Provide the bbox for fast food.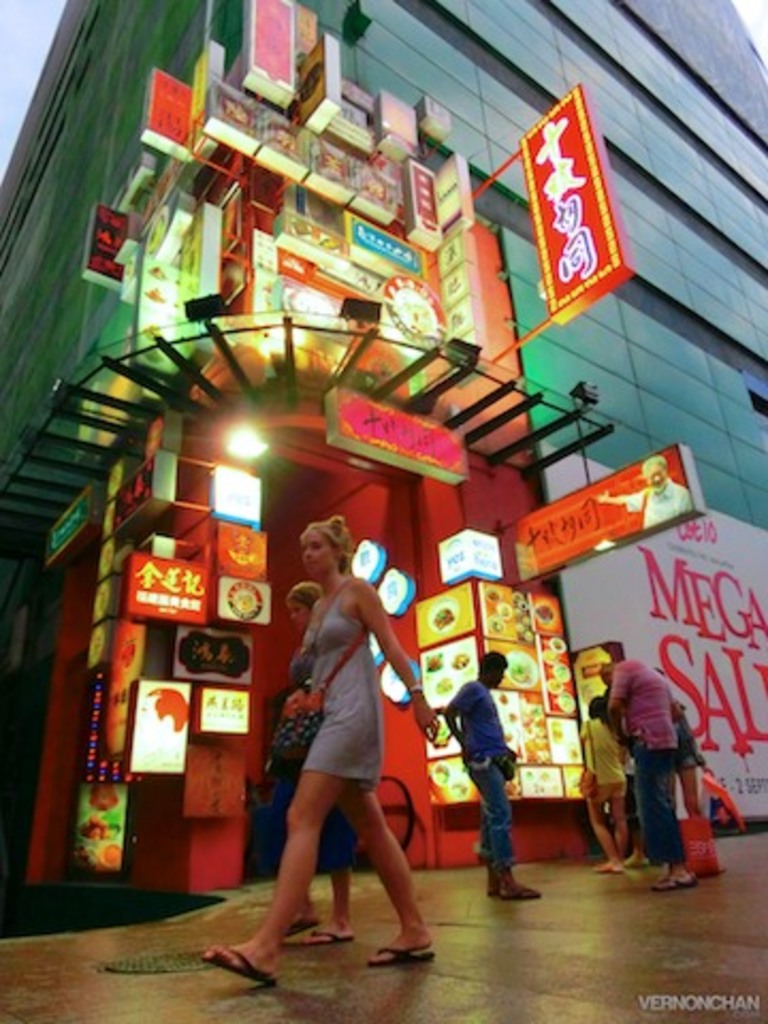
<bbox>452, 644, 474, 670</bbox>.
